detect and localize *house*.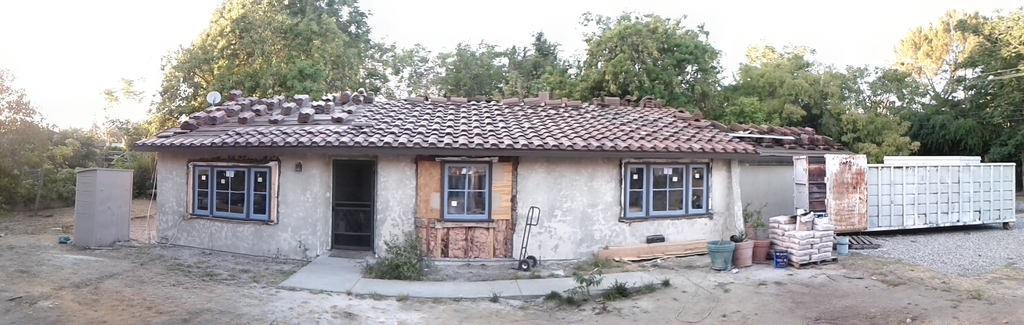
Localized at detection(129, 87, 835, 256).
